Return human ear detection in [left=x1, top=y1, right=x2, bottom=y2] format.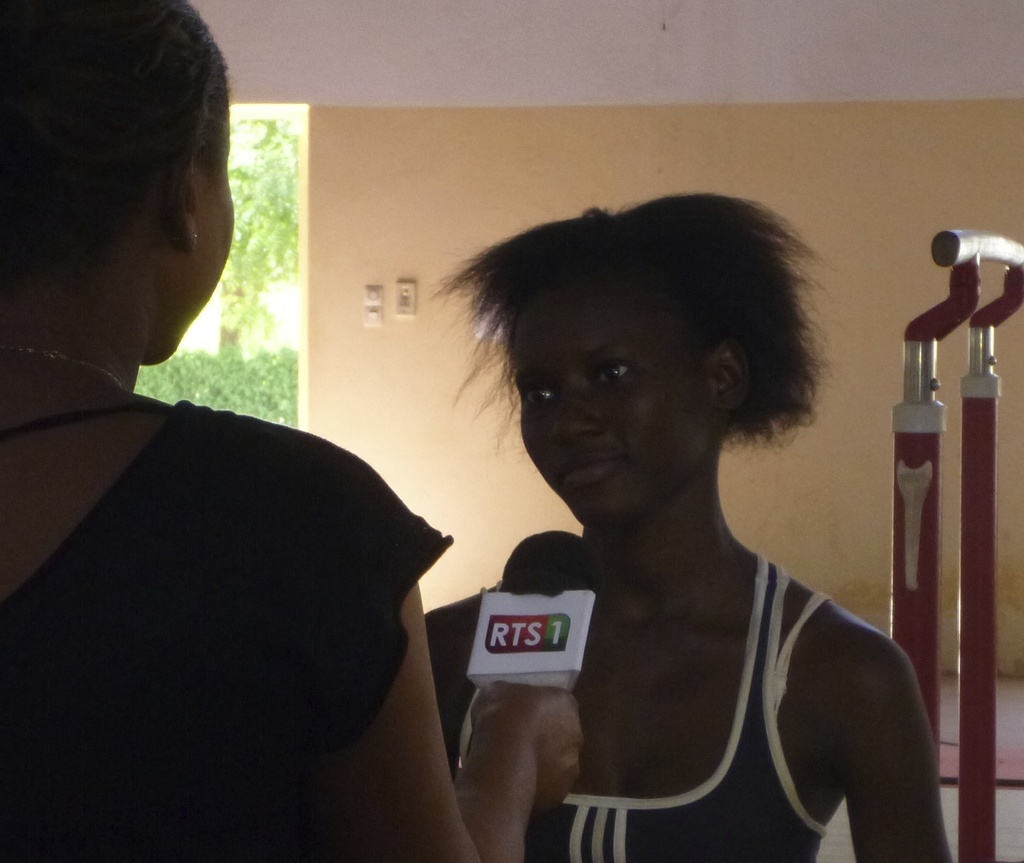
[left=709, top=339, right=748, bottom=411].
